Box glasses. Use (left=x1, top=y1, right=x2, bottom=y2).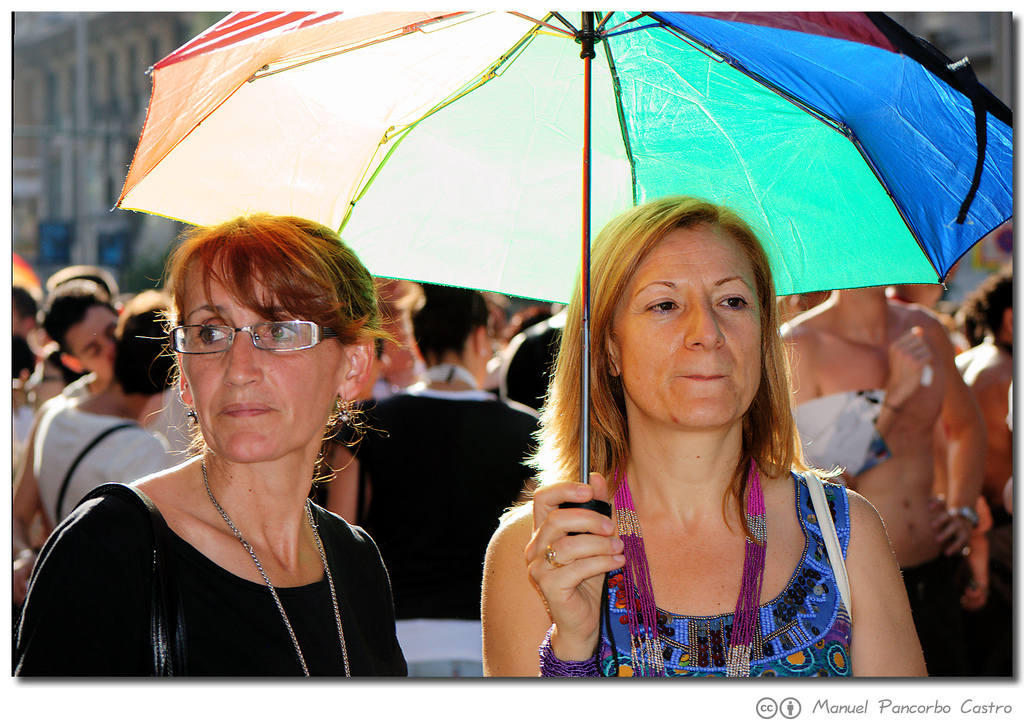
(left=150, top=320, right=332, bottom=366).
